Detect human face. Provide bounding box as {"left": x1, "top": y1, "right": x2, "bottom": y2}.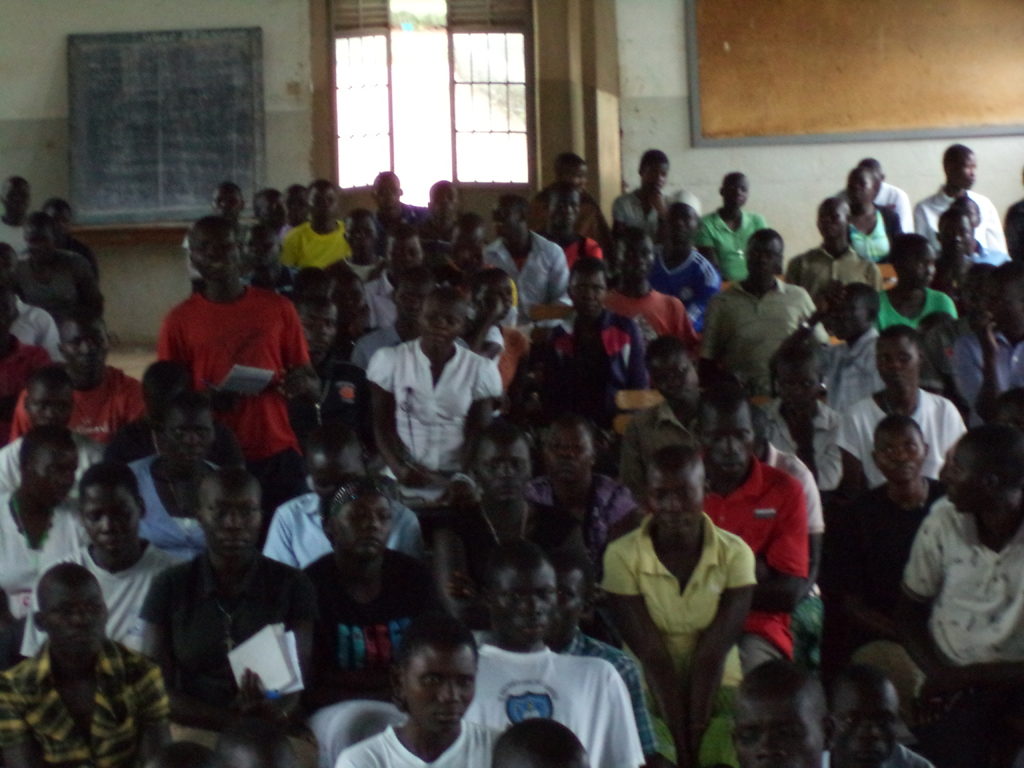
{"left": 389, "top": 236, "right": 424, "bottom": 277}.
